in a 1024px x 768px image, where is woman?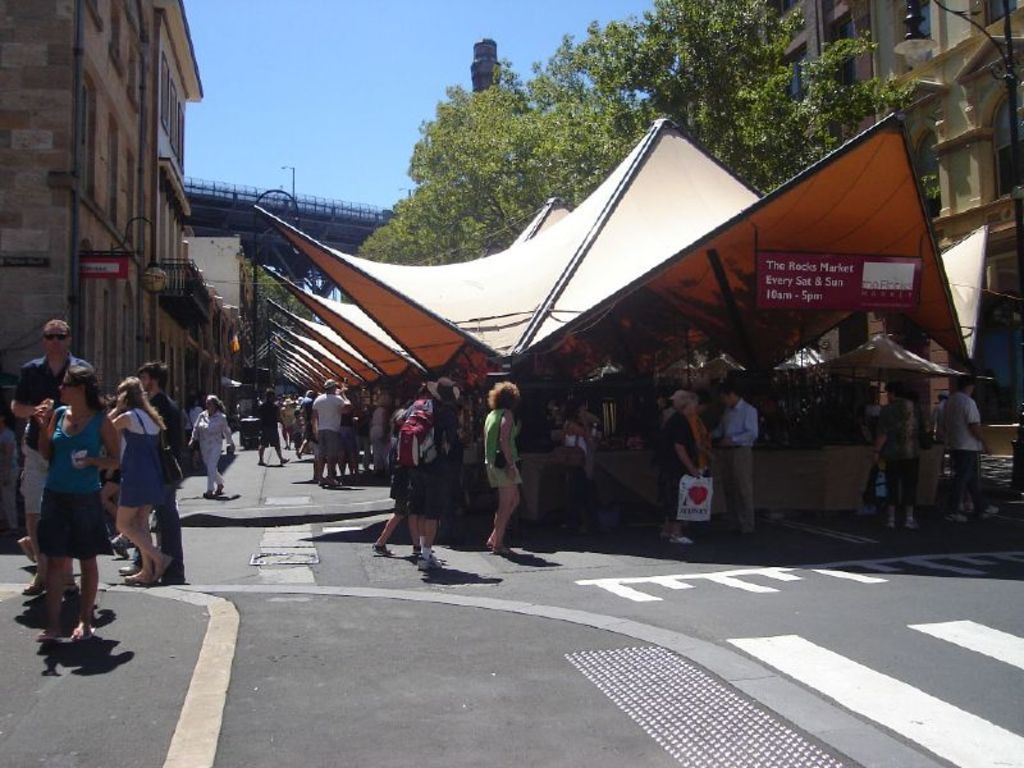
x1=35, y1=369, x2=116, y2=643.
